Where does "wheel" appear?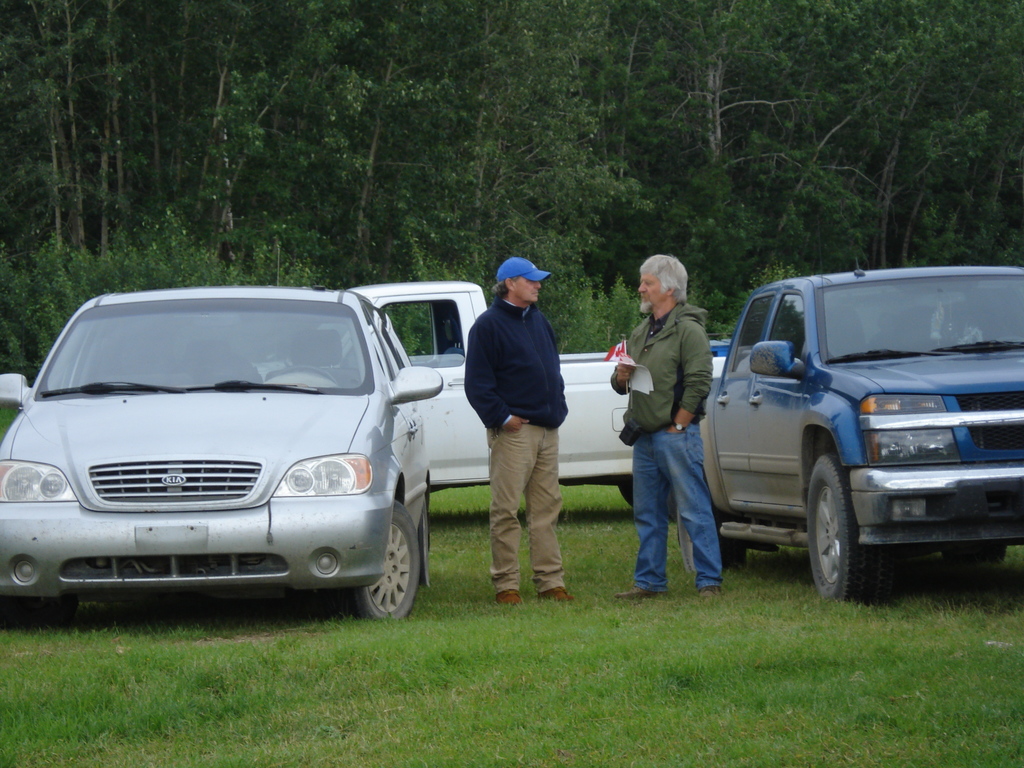
Appears at <bbox>0, 593, 81, 628</bbox>.
